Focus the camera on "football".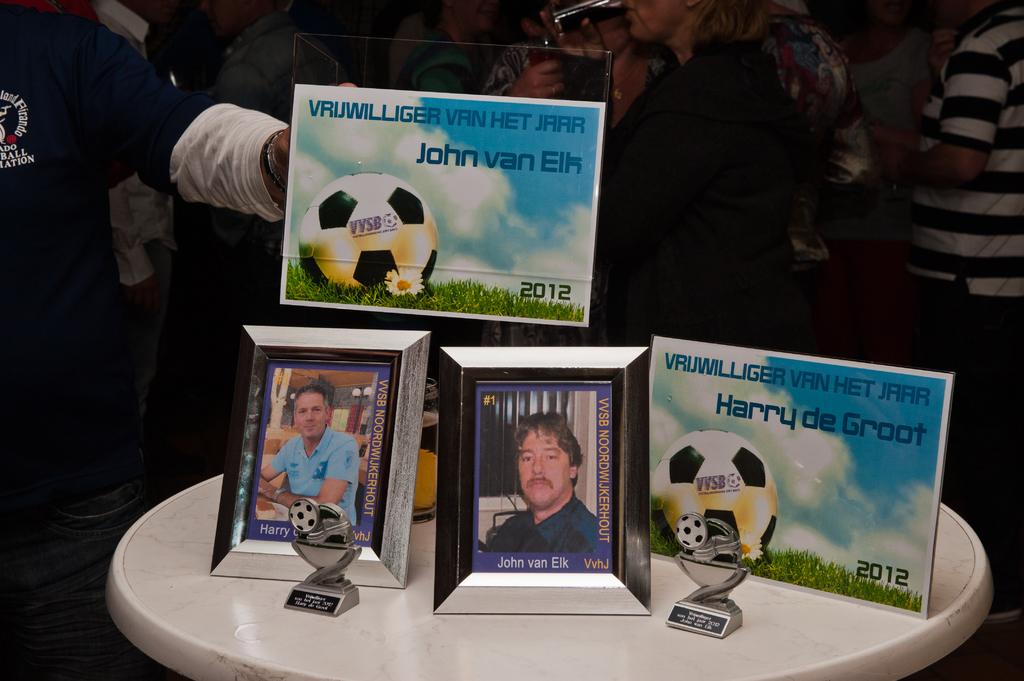
Focus region: (648, 429, 780, 568).
